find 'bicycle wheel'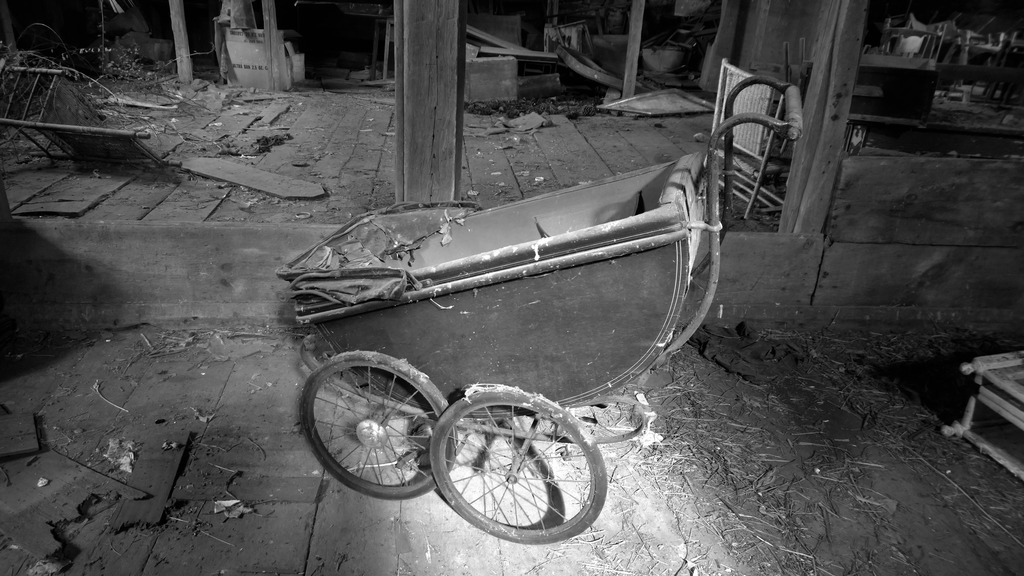
428, 384, 609, 545
